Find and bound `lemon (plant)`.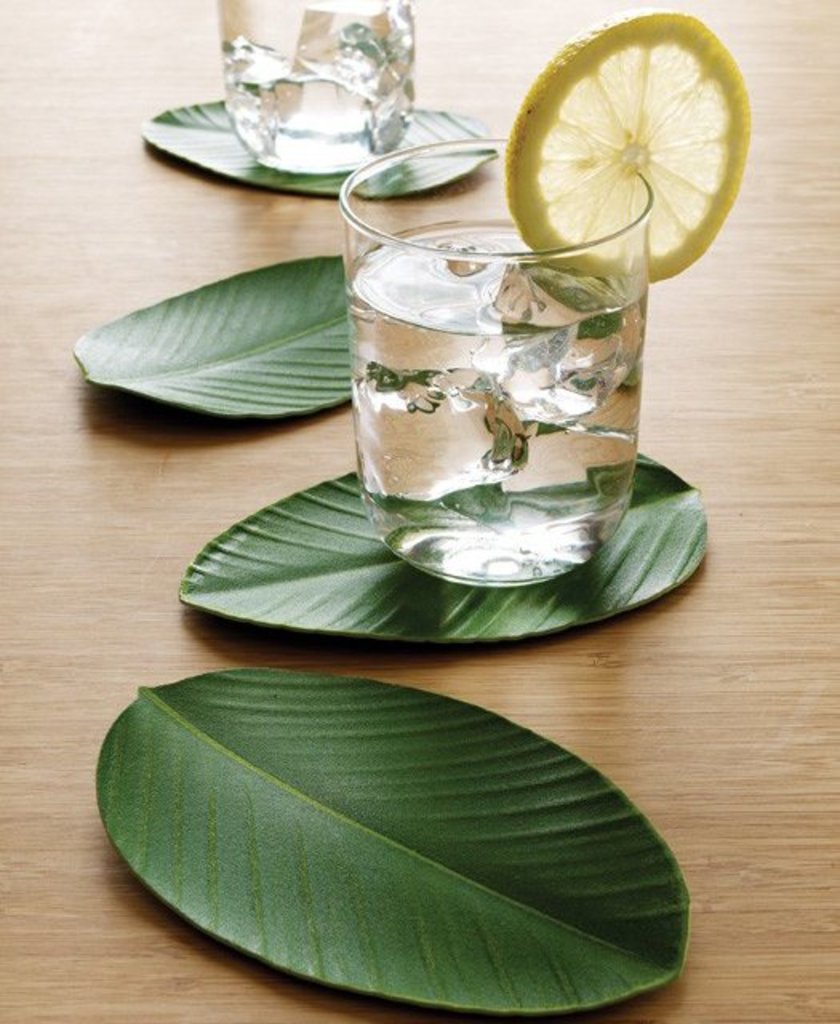
Bound: <bbox>506, 8, 757, 283</bbox>.
